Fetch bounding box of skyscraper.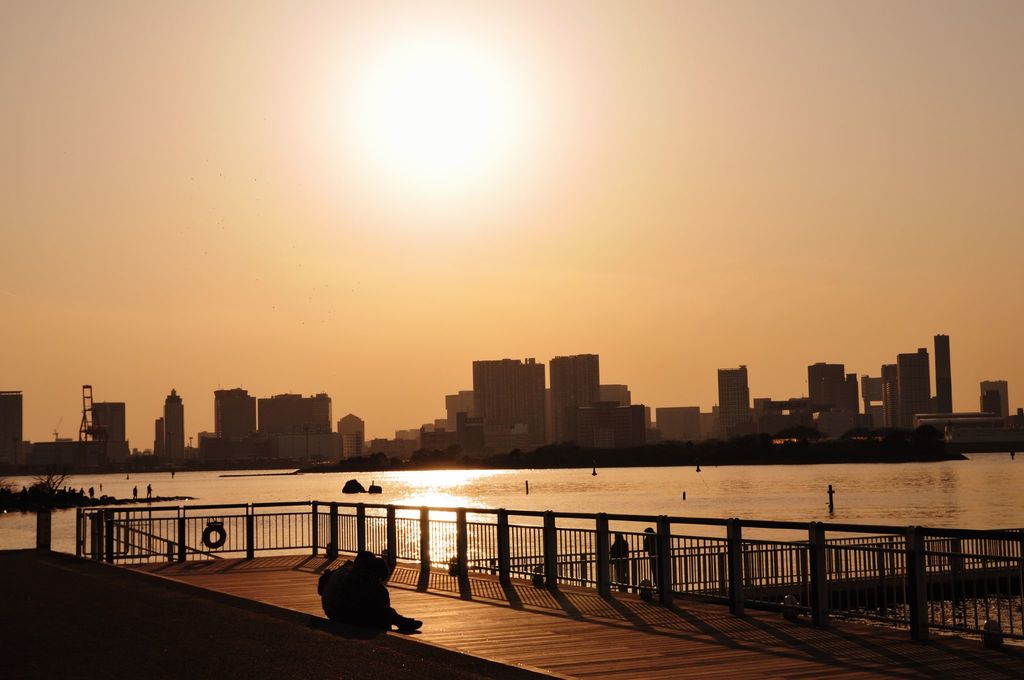
Bbox: l=550, t=353, r=598, b=444.
